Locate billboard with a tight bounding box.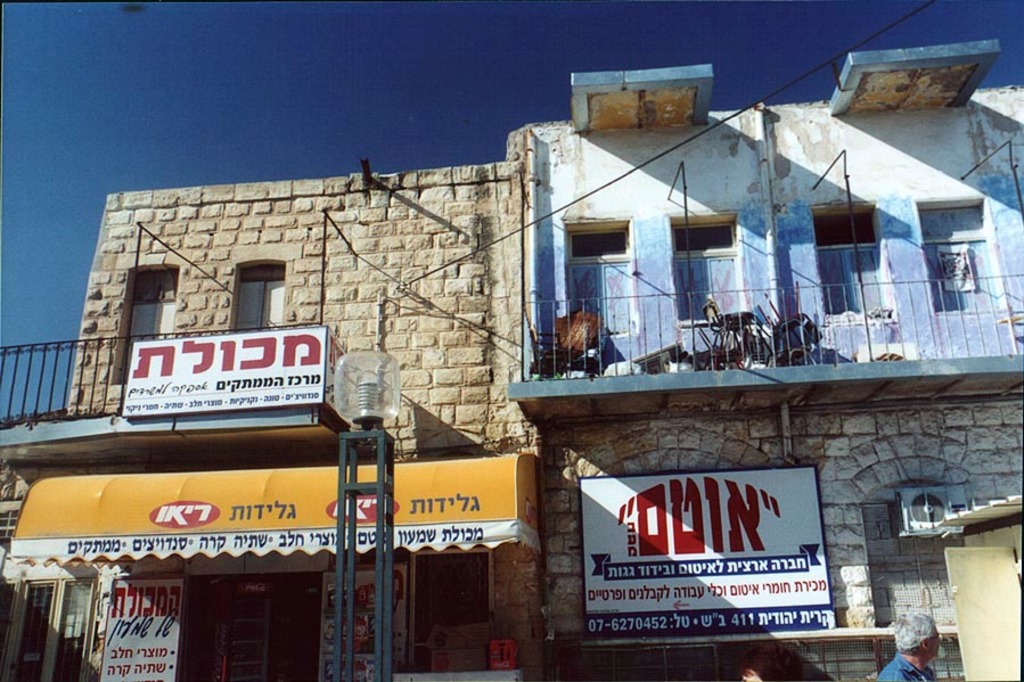
bbox(557, 439, 863, 658).
